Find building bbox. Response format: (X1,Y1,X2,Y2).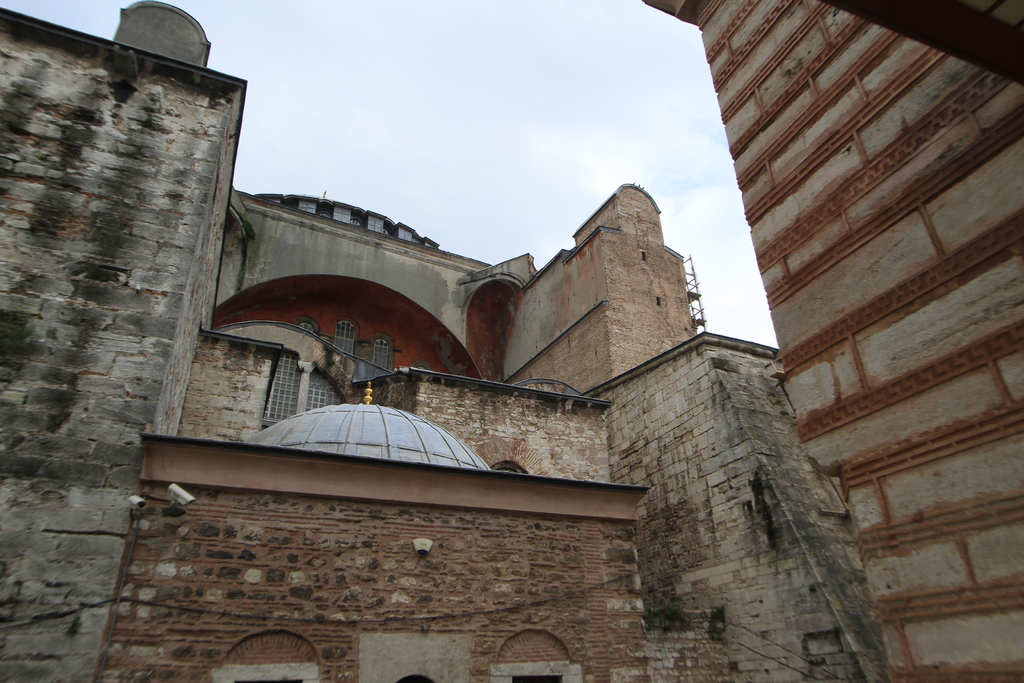
(1,0,1023,682).
